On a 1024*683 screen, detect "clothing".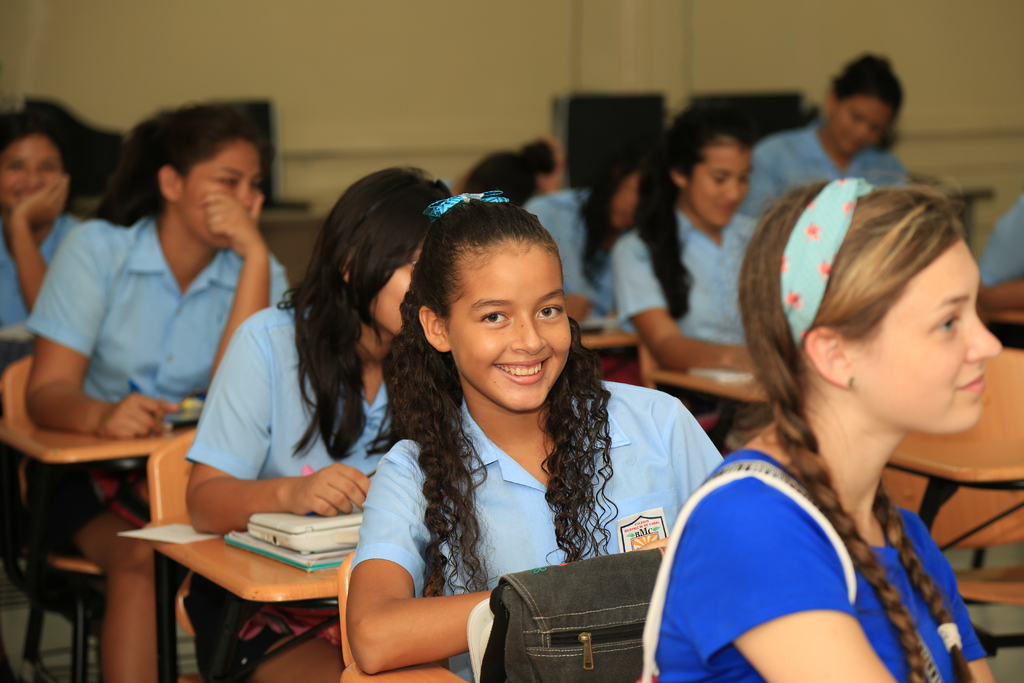
x1=735, y1=122, x2=911, y2=212.
